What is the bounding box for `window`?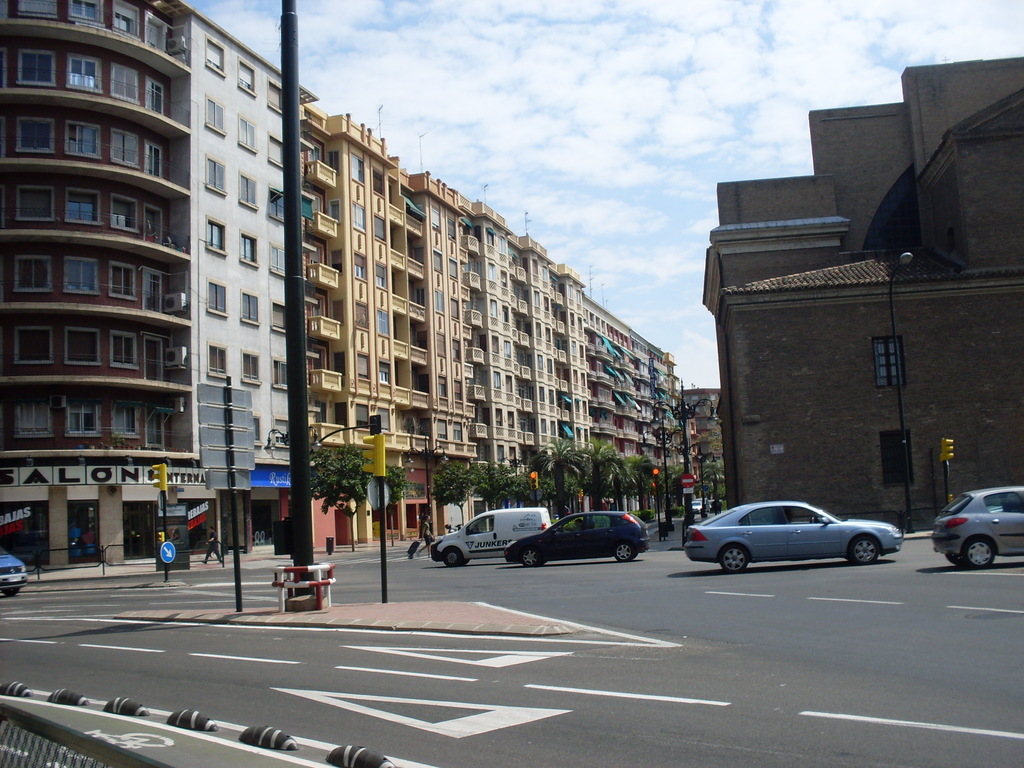
rect(12, 185, 56, 223).
